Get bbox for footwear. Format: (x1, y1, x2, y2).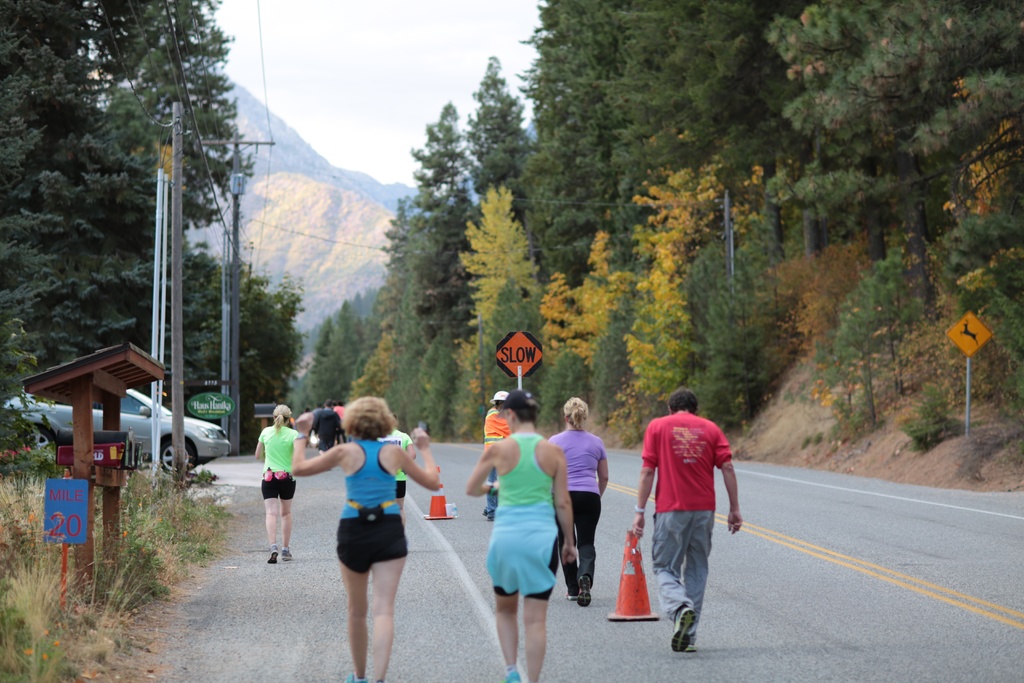
(481, 513, 496, 523).
